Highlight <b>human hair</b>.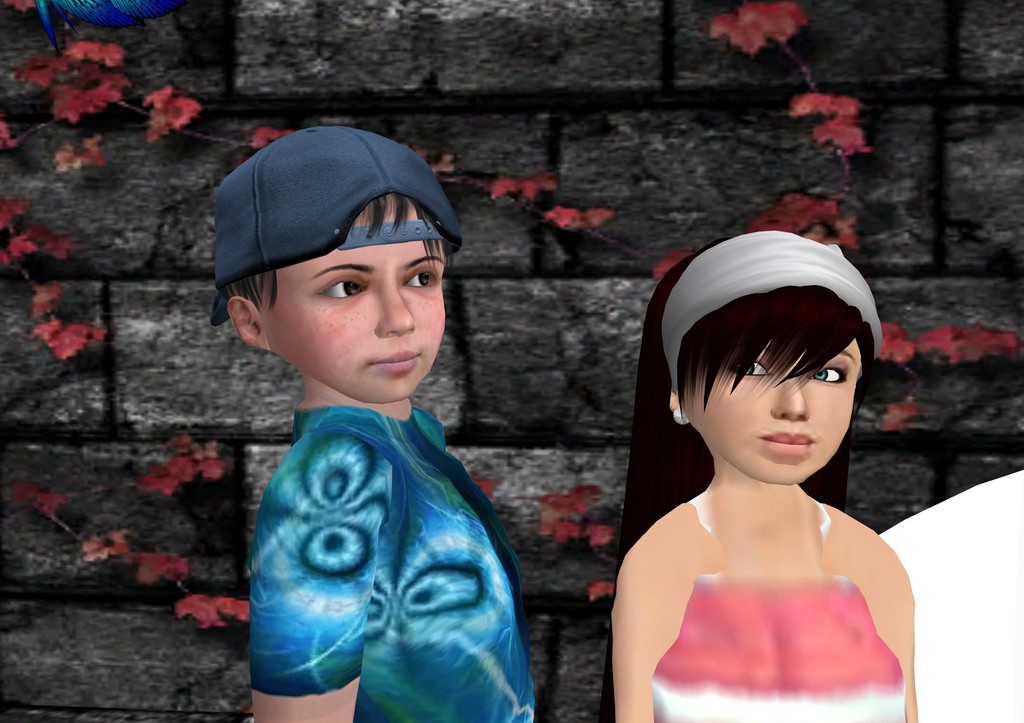
Highlighted region: 625:258:908:549.
